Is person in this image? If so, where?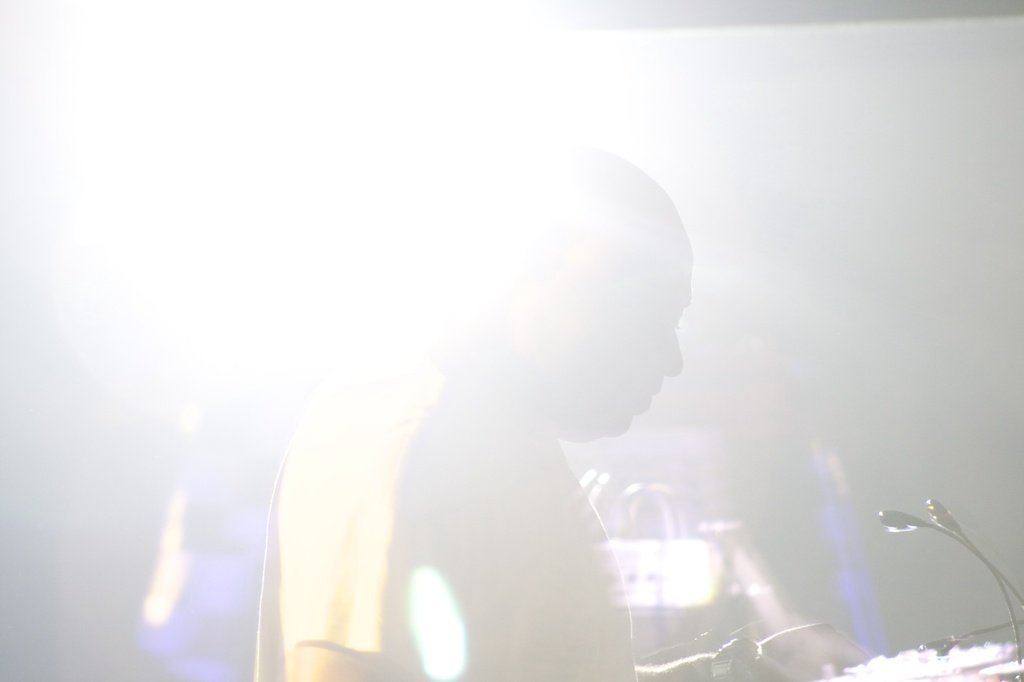
Yes, at [255, 144, 874, 681].
